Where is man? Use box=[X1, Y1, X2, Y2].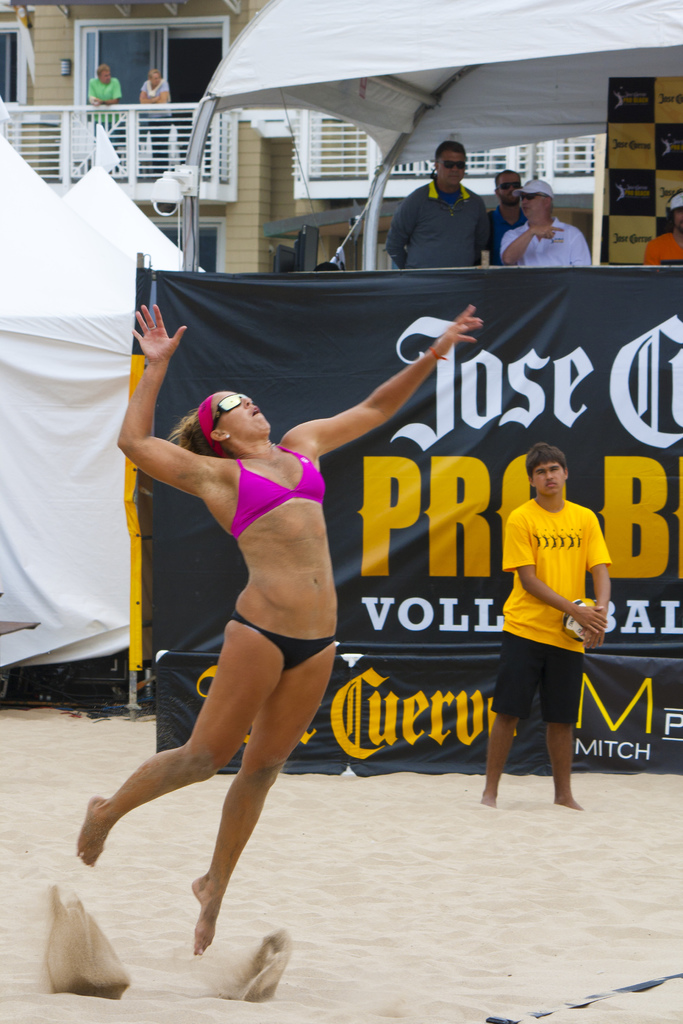
box=[380, 140, 492, 271].
